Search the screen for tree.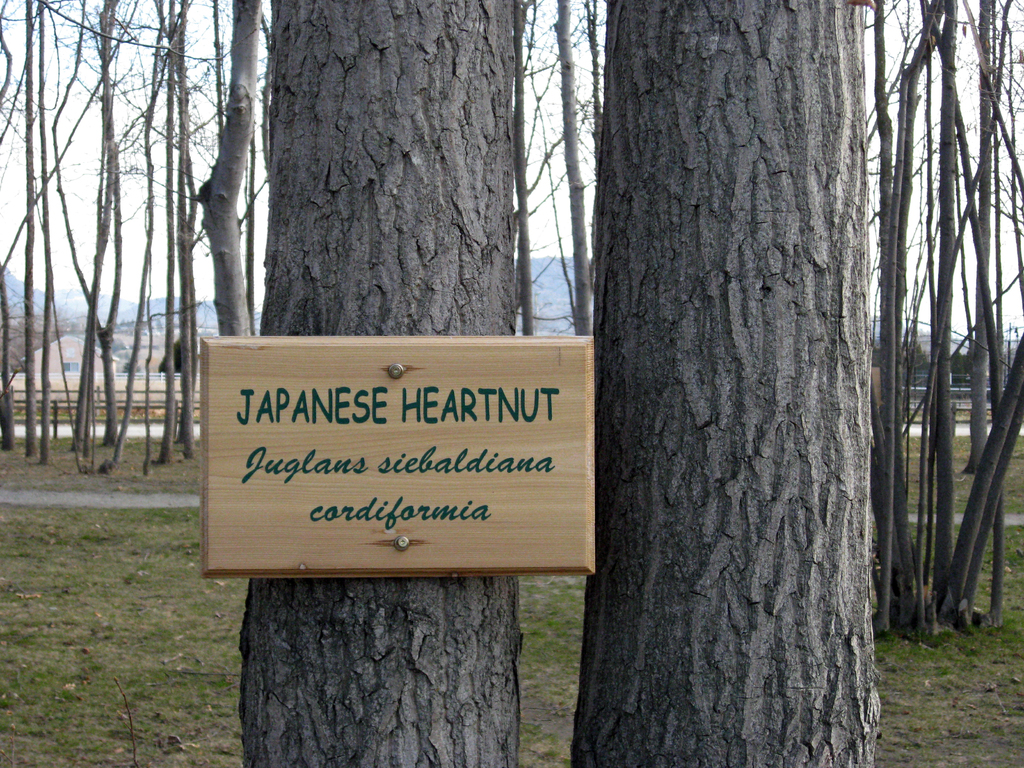
Found at x1=518, y1=0, x2=601, y2=333.
